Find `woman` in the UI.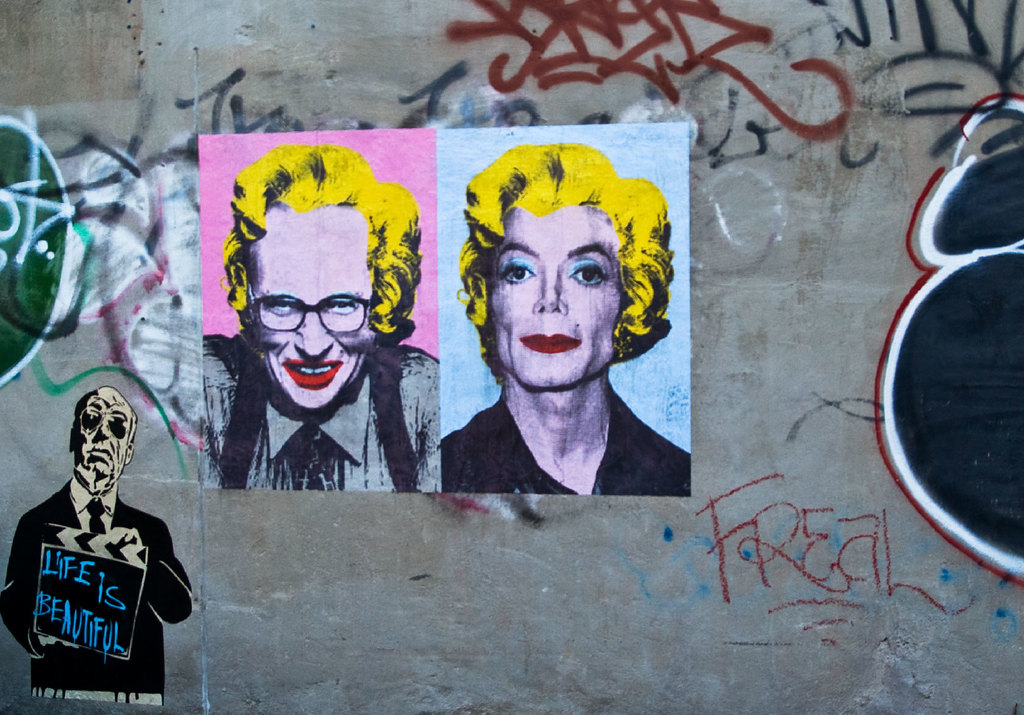
UI element at {"x1": 422, "y1": 152, "x2": 701, "y2": 488}.
